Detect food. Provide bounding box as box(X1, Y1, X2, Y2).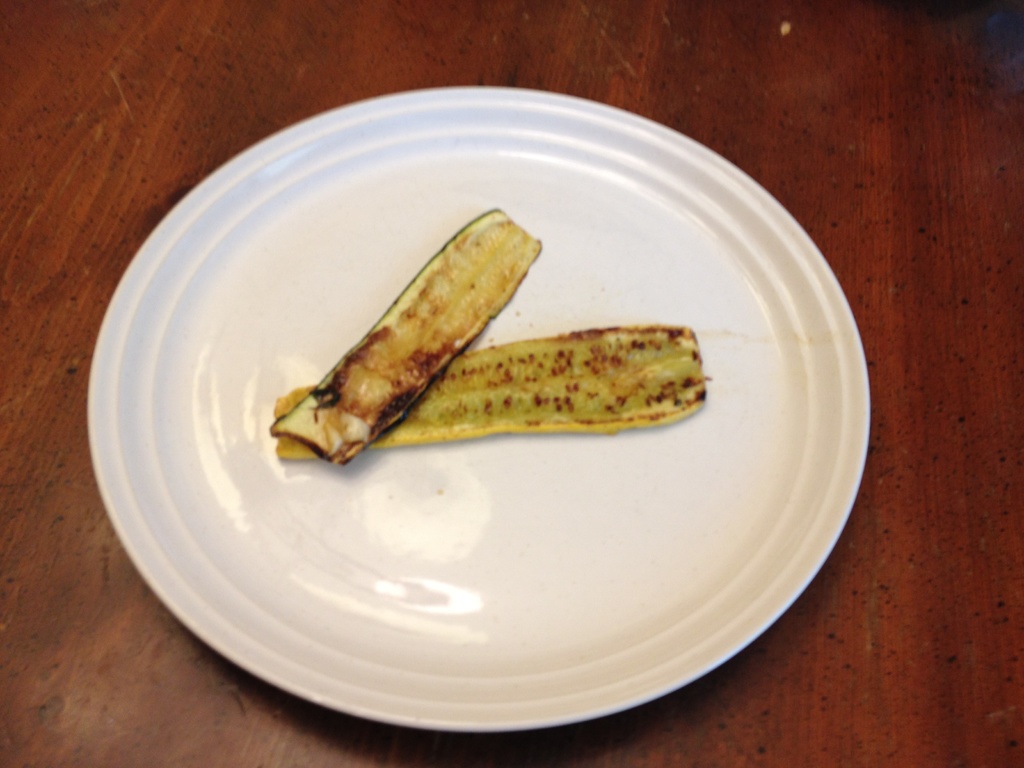
box(266, 205, 542, 465).
